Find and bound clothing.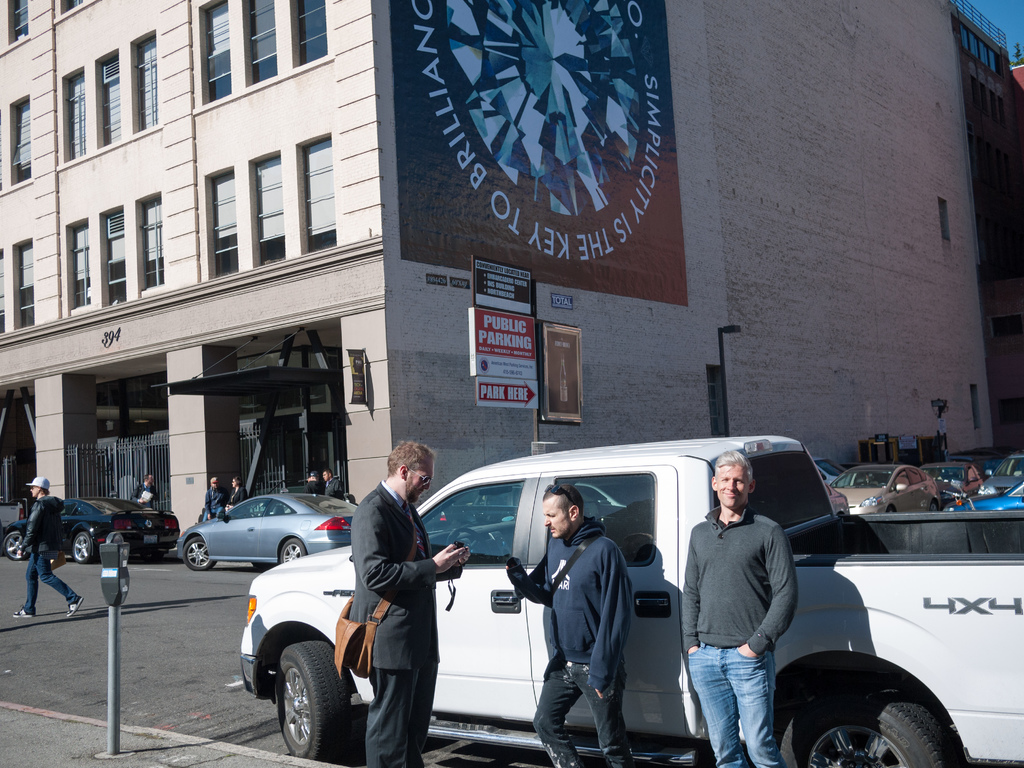
Bound: bbox(19, 496, 77, 616).
